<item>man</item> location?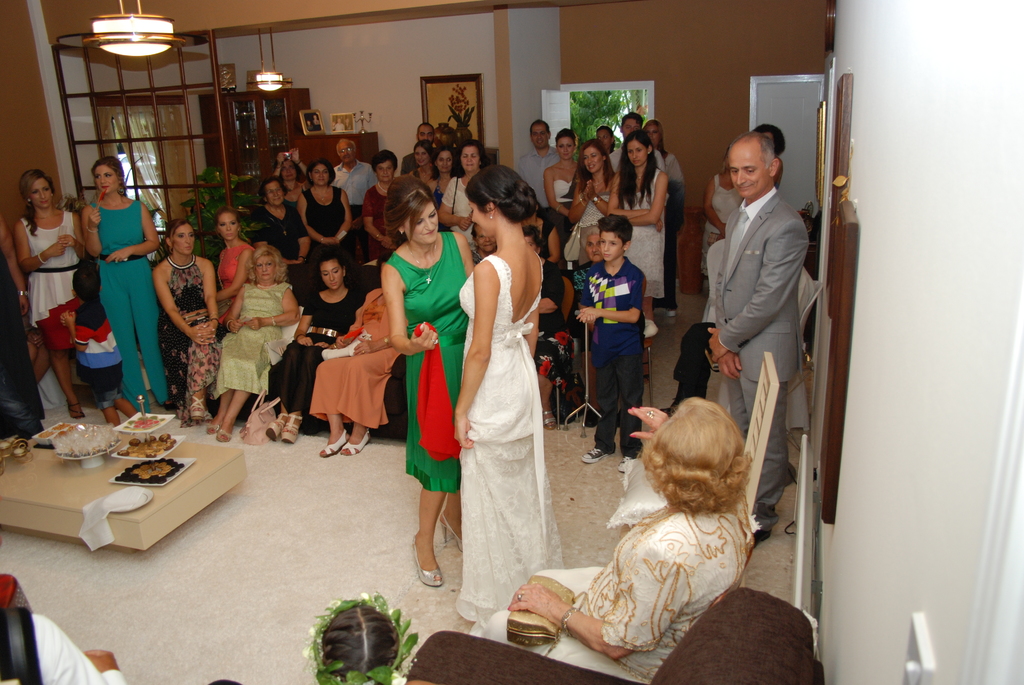
locate(325, 139, 369, 208)
